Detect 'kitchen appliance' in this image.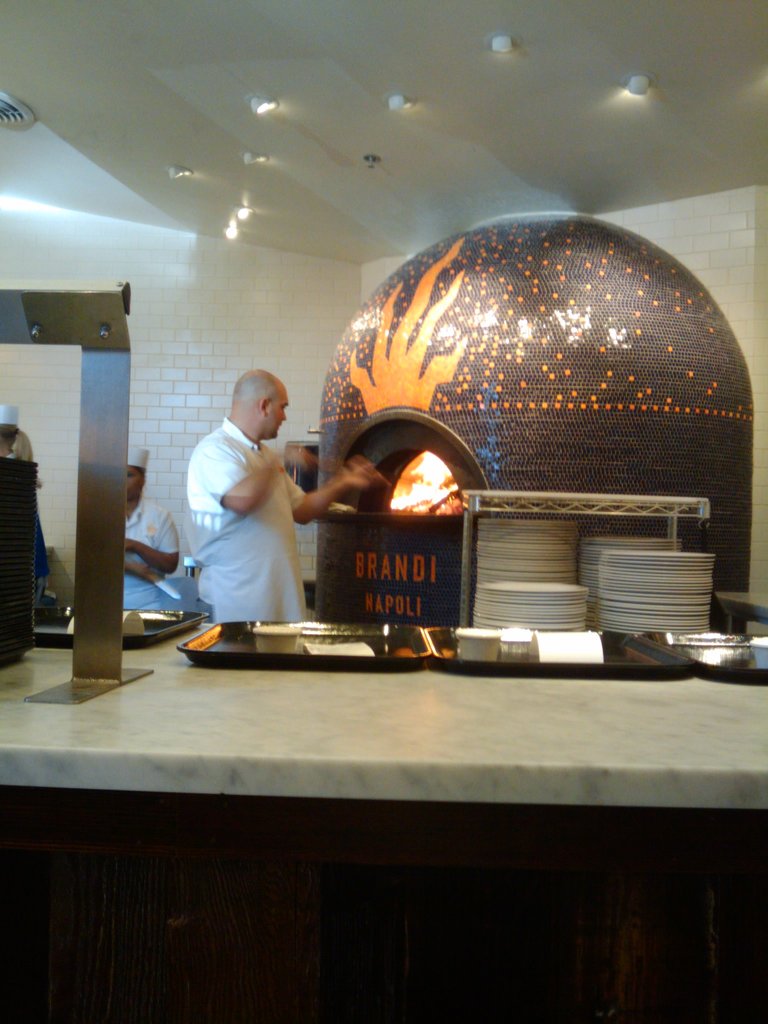
Detection: bbox(580, 531, 664, 627).
